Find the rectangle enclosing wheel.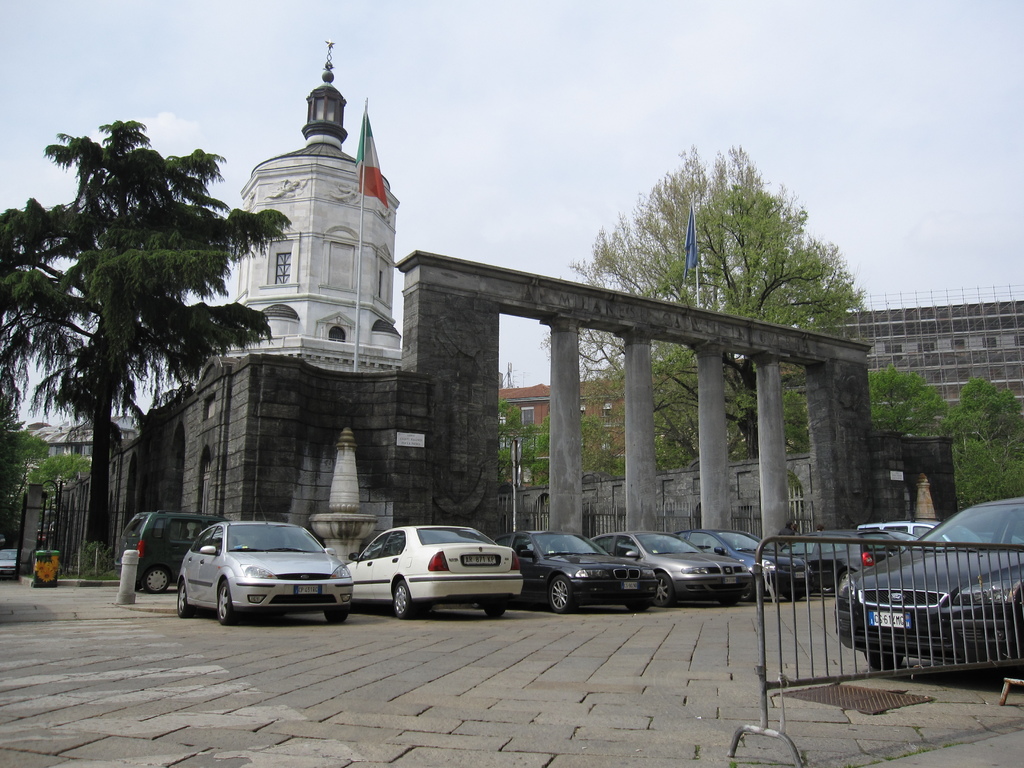
bbox(840, 565, 857, 579).
